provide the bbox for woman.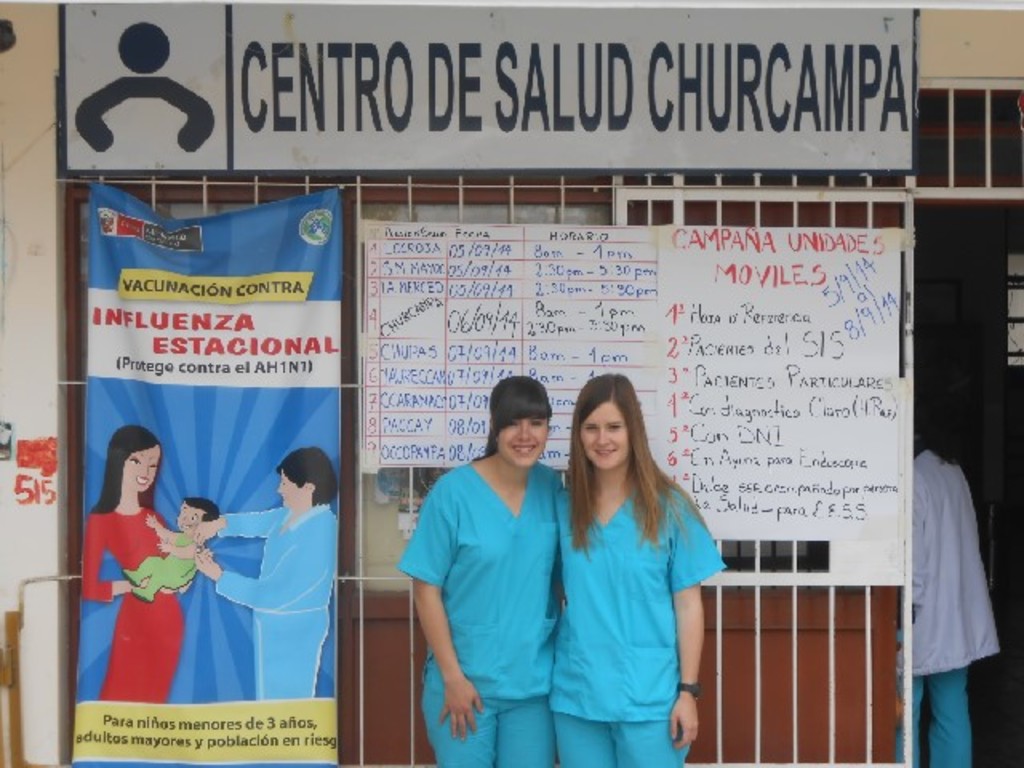
406/376/570/766.
